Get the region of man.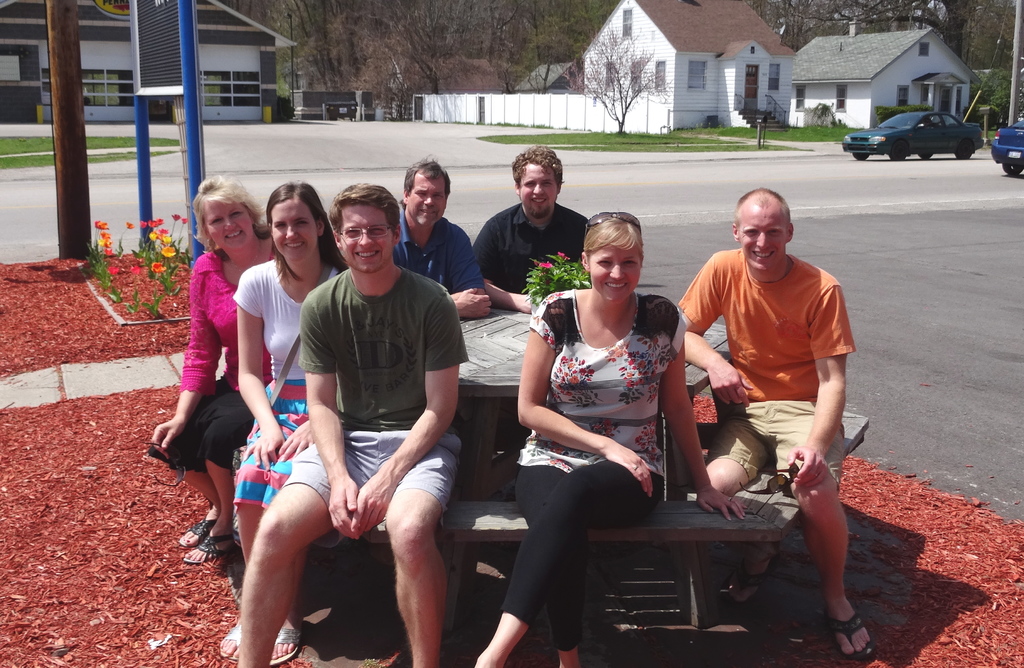
<region>676, 193, 876, 659</region>.
